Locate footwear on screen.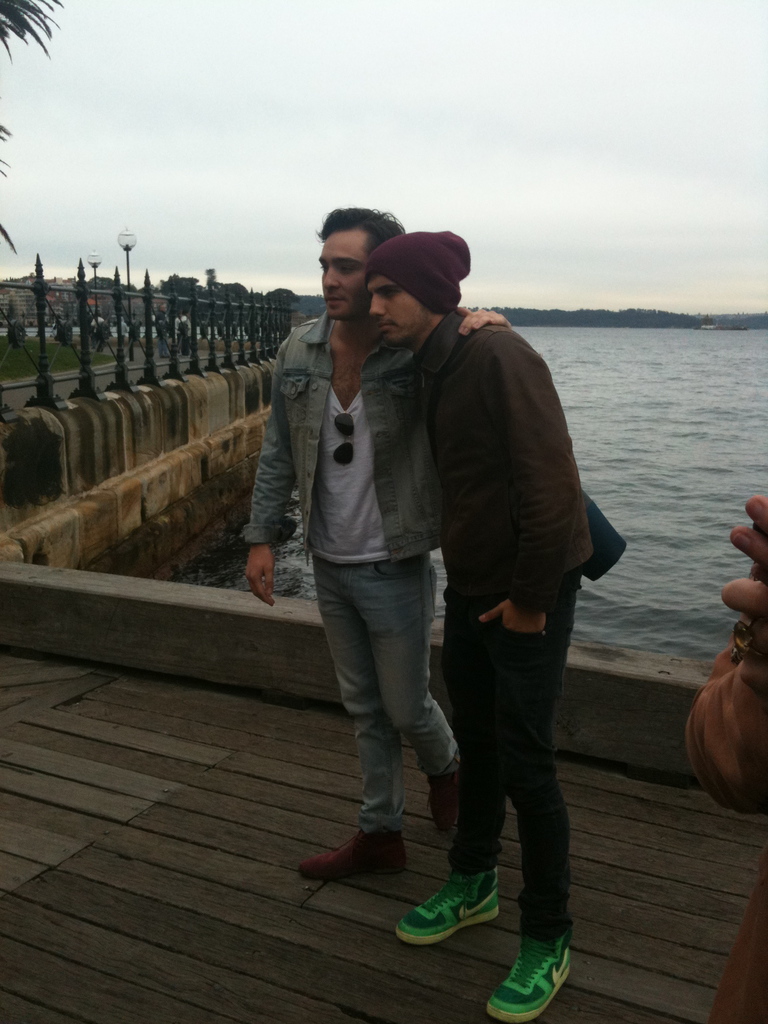
On screen at l=296, t=828, r=408, b=879.
